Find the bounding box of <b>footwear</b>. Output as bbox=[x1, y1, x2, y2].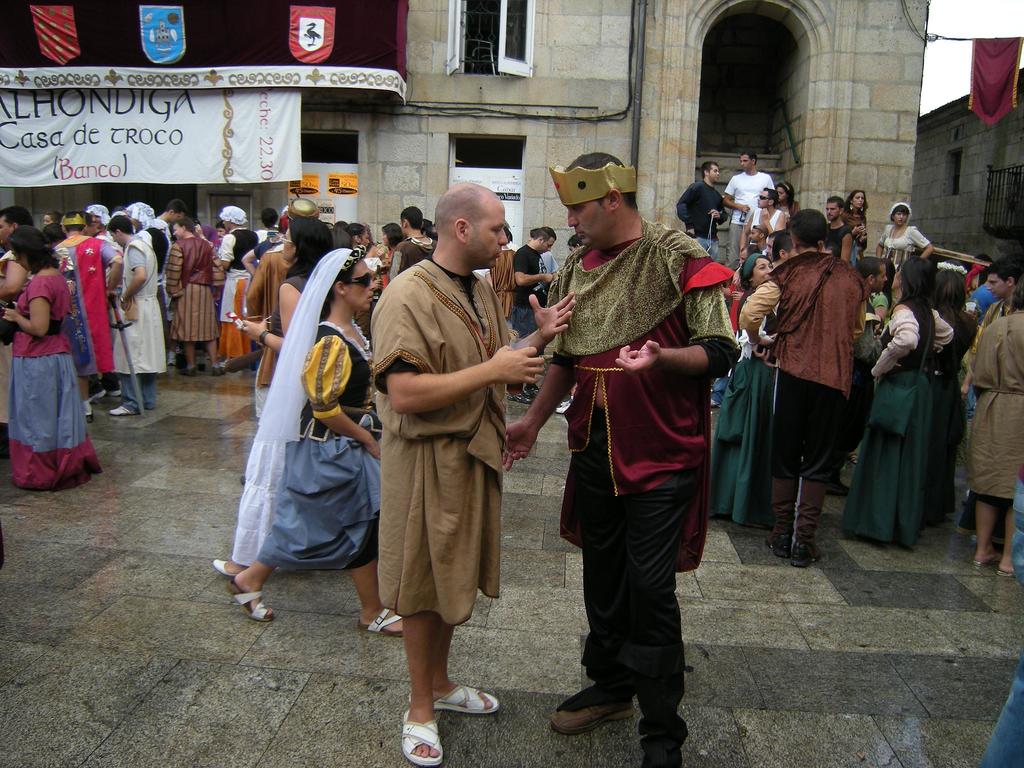
bbox=[112, 386, 124, 401].
